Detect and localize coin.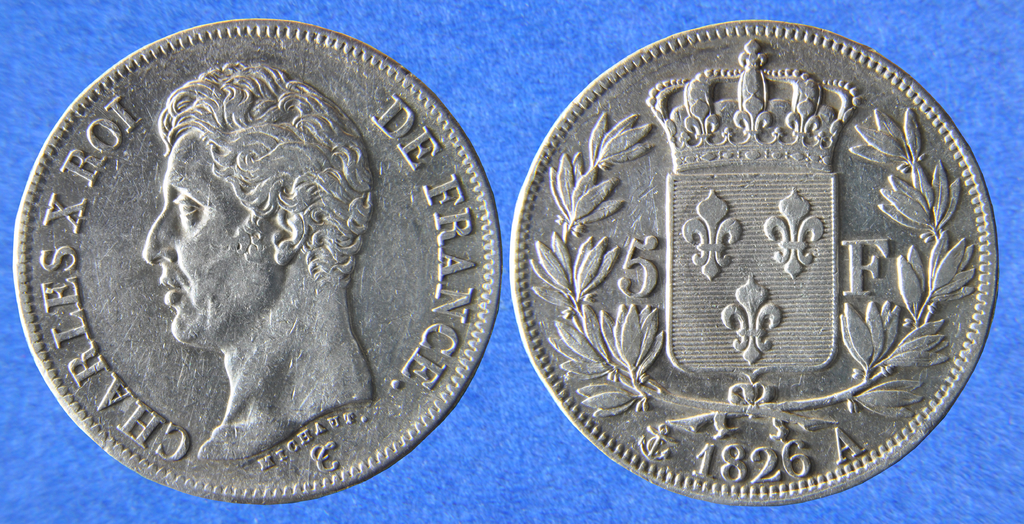
Localized at {"x1": 15, "y1": 15, "x2": 505, "y2": 507}.
